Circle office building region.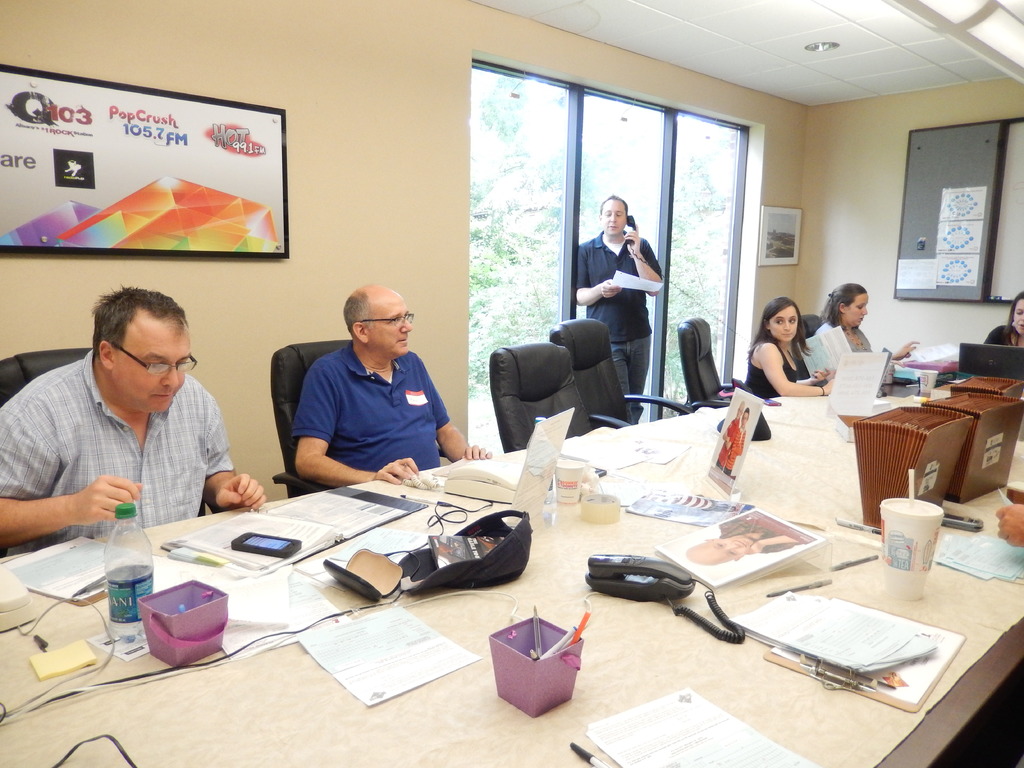
Region: Rect(26, 24, 984, 740).
